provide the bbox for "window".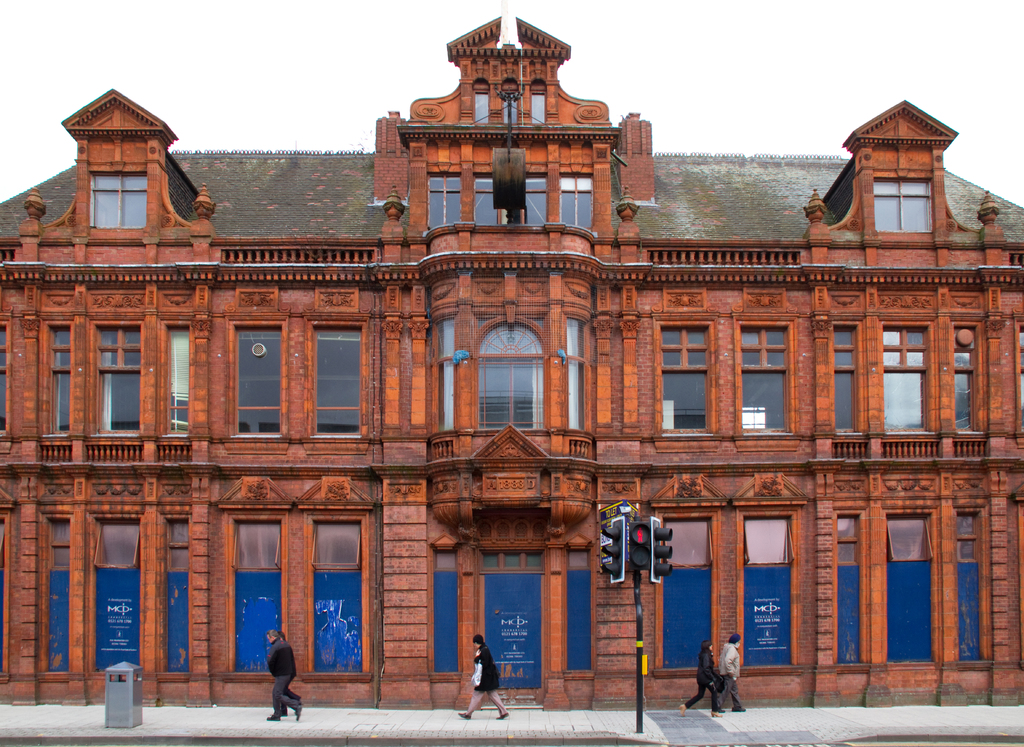
502/79/516/126.
